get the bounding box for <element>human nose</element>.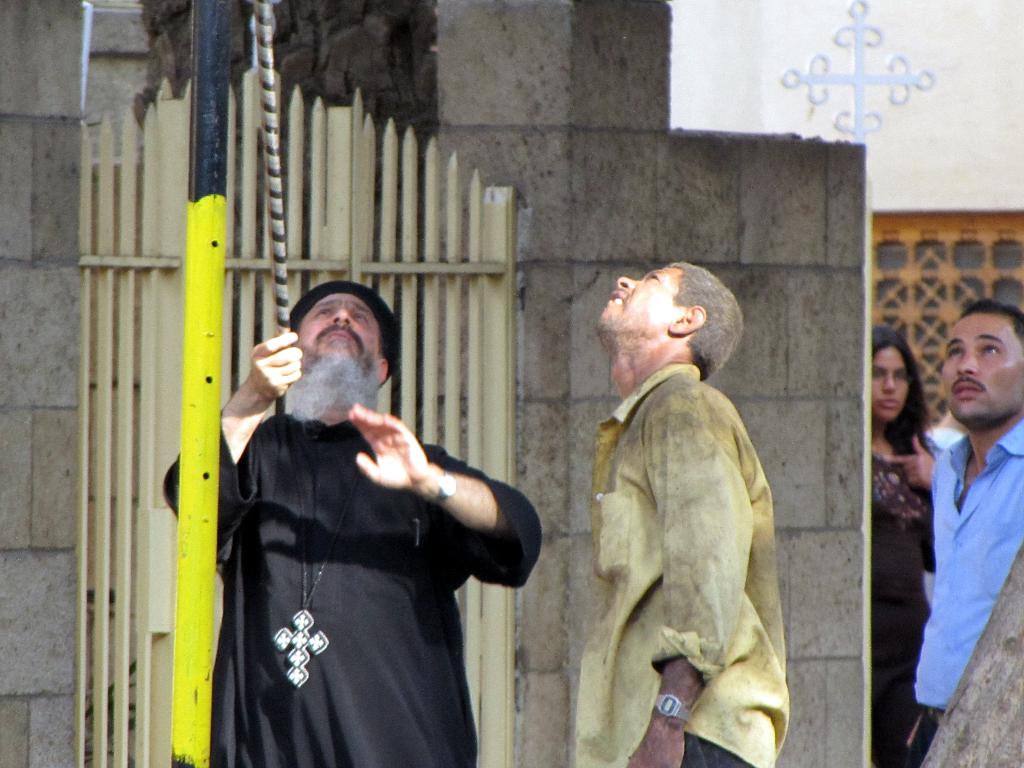
BBox(614, 275, 639, 290).
